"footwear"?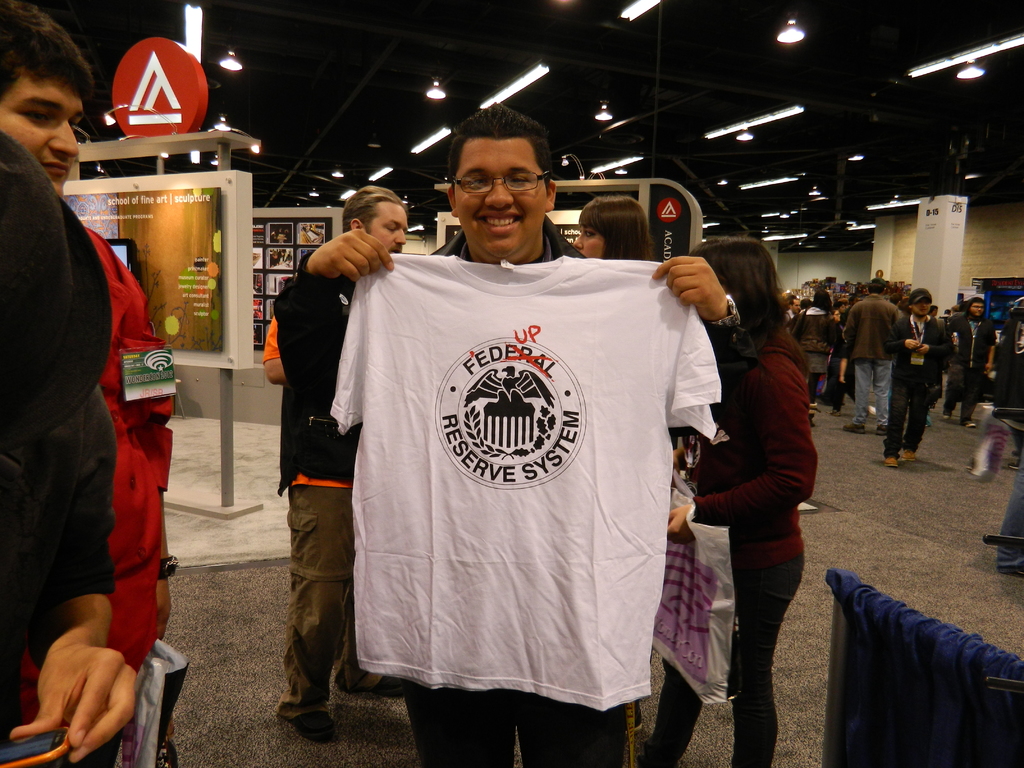
box(1011, 450, 1020, 456)
